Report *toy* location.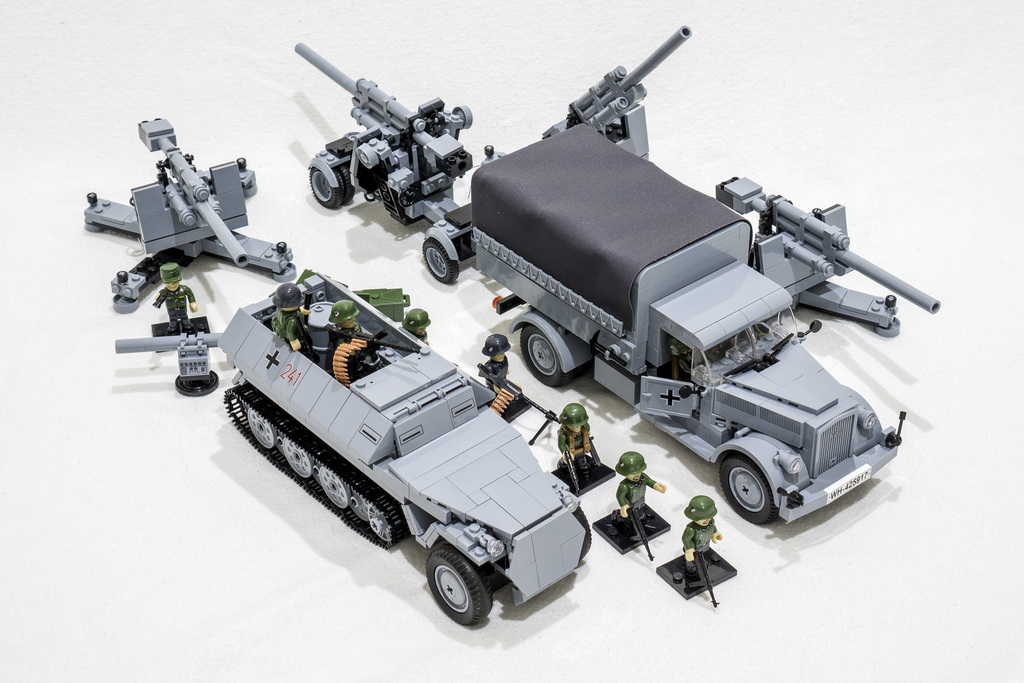
Report: [540,24,692,162].
